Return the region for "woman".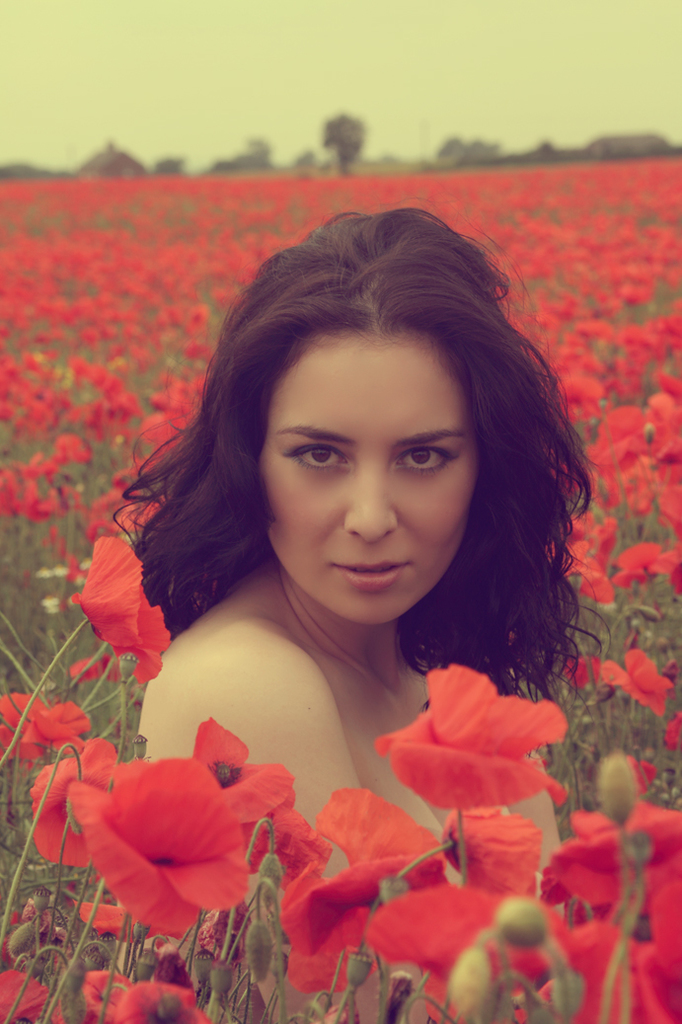
x1=60, y1=210, x2=630, y2=963.
